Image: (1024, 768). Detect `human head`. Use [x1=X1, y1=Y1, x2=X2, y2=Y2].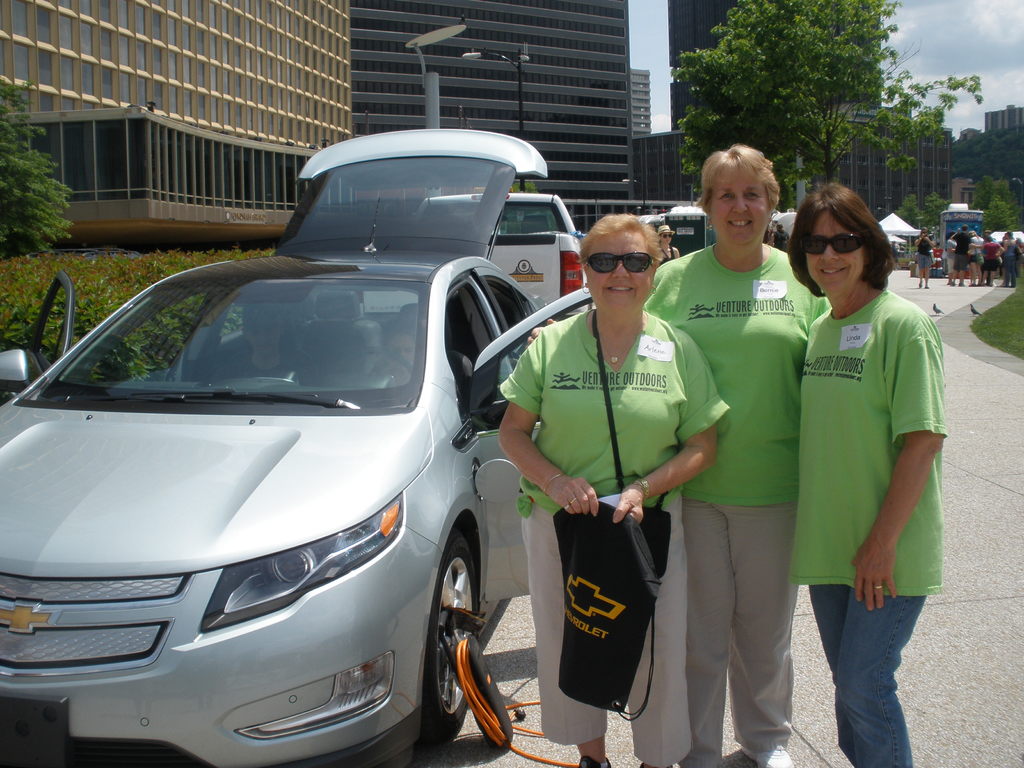
[x1=971, y1=230, x2=976, y2=237].
